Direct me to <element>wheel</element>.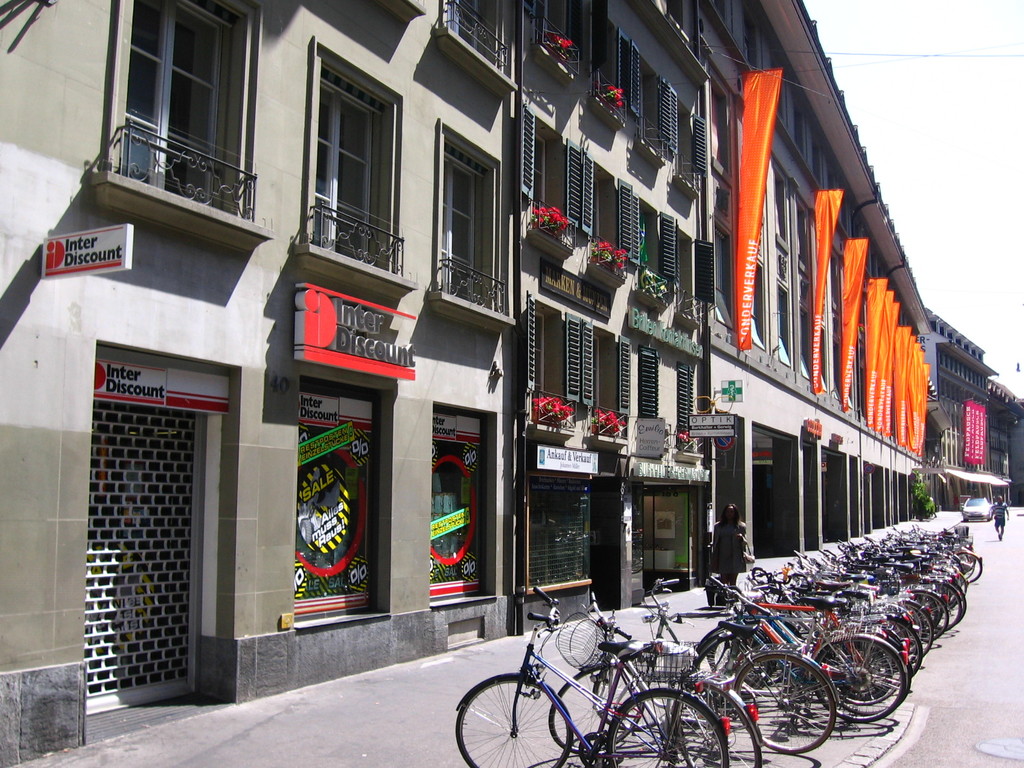
Direction: [x1=928, y1=580, x2=968, y2=632].
